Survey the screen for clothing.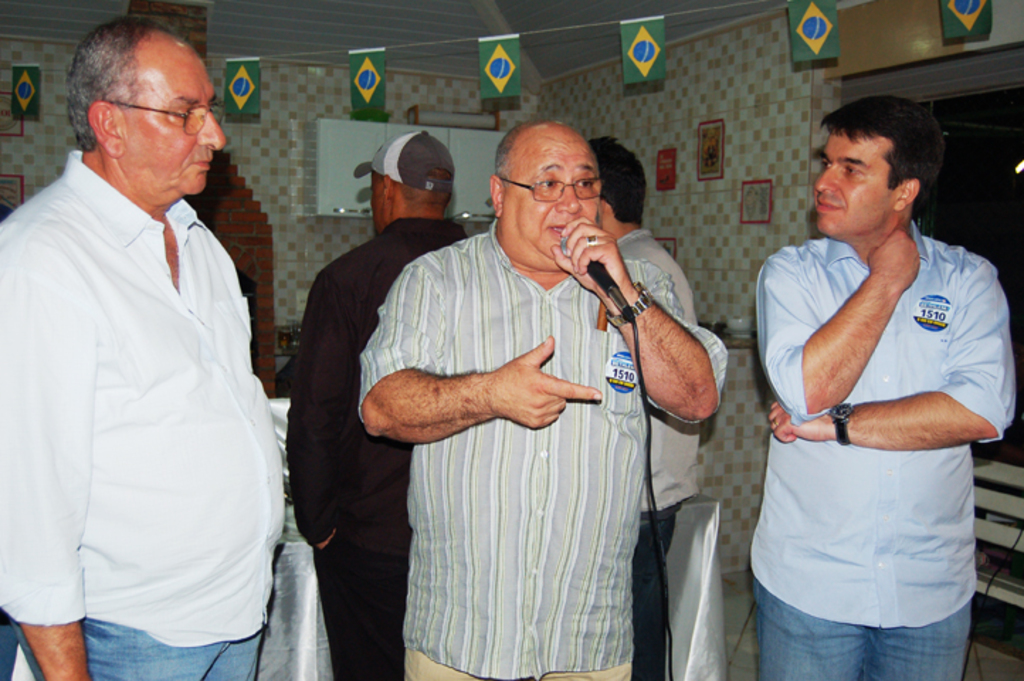
Survey found: (359,217,728,680).
